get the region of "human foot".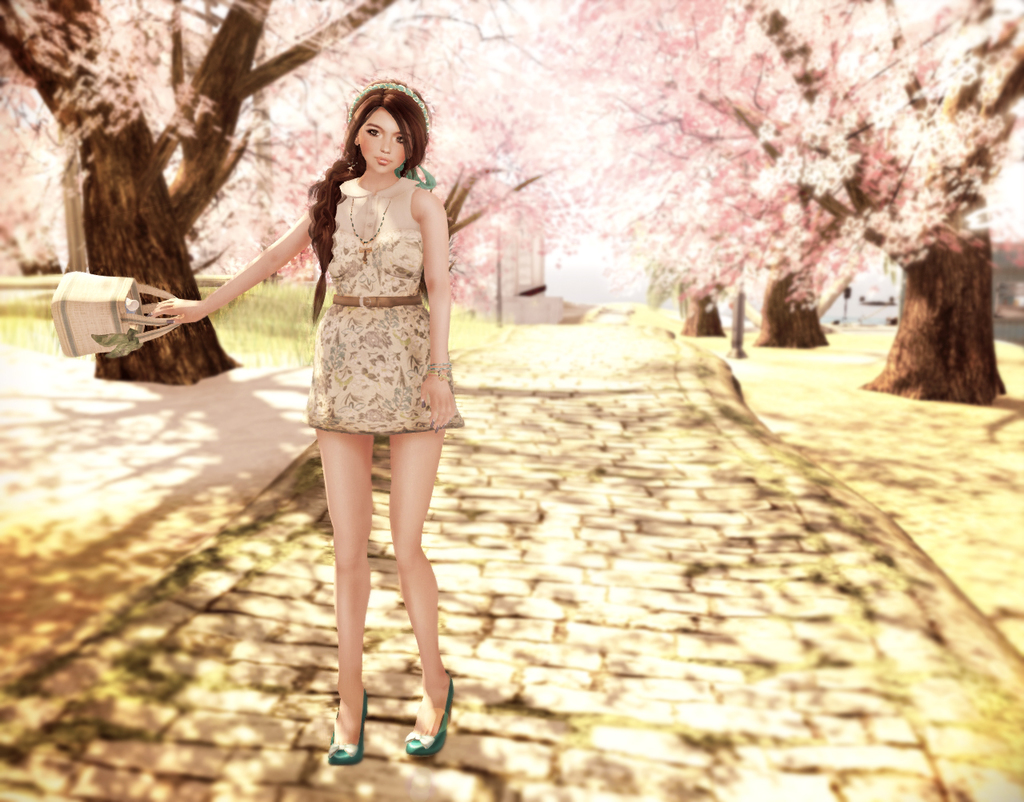
region(327, 679, 368, 752).
